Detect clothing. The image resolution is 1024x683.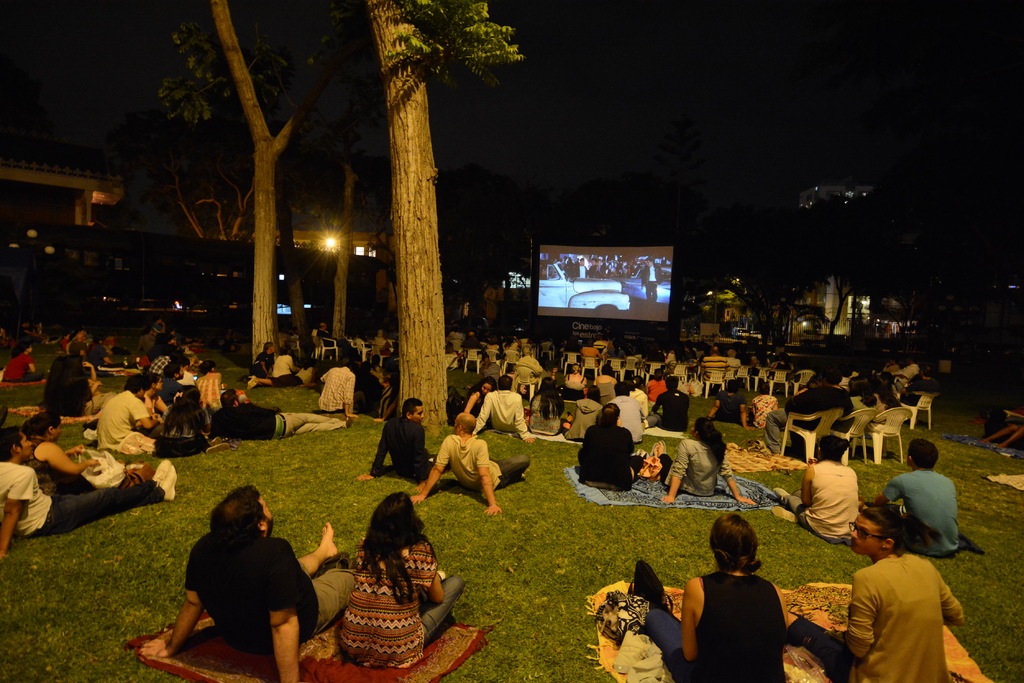
[left=783, top=459, right=858, bottom=540].
